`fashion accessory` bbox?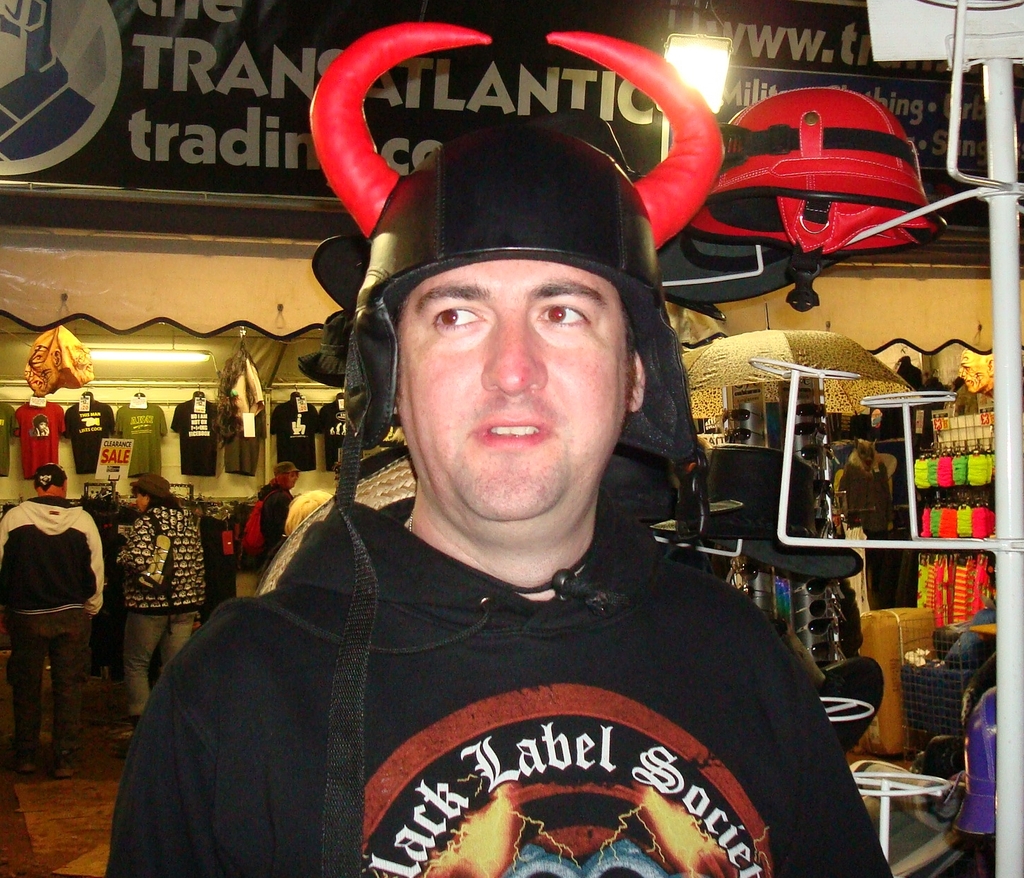
bbox=[732, 561, 762, 605]
